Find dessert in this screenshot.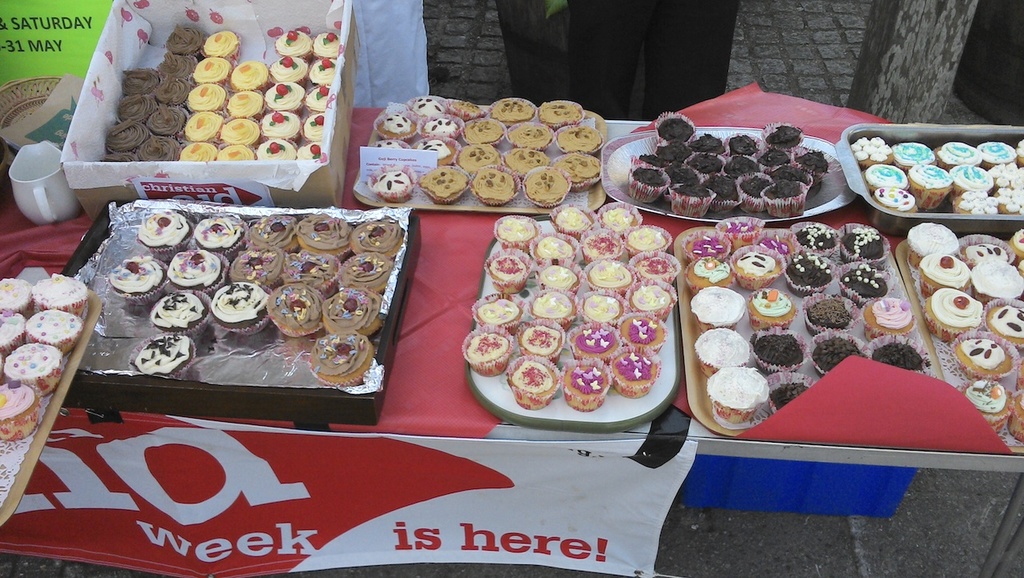
The bounding box for dessert is box=[698, 133, 727, 153].
